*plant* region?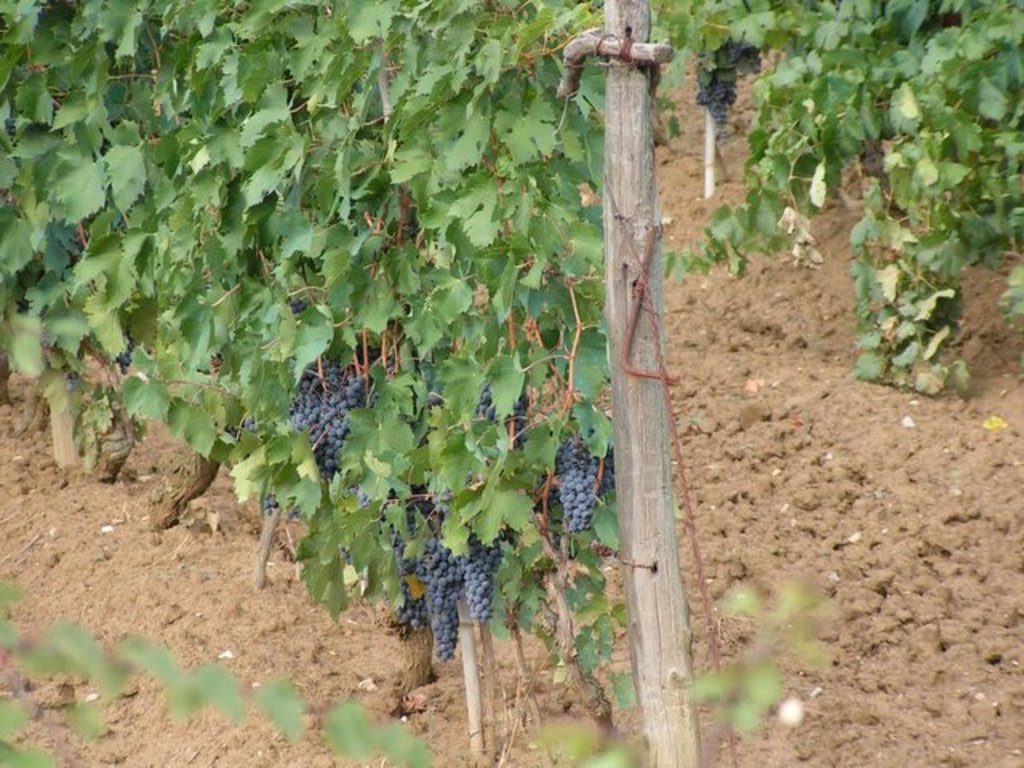
BBox(0, 566, 454, 766)
